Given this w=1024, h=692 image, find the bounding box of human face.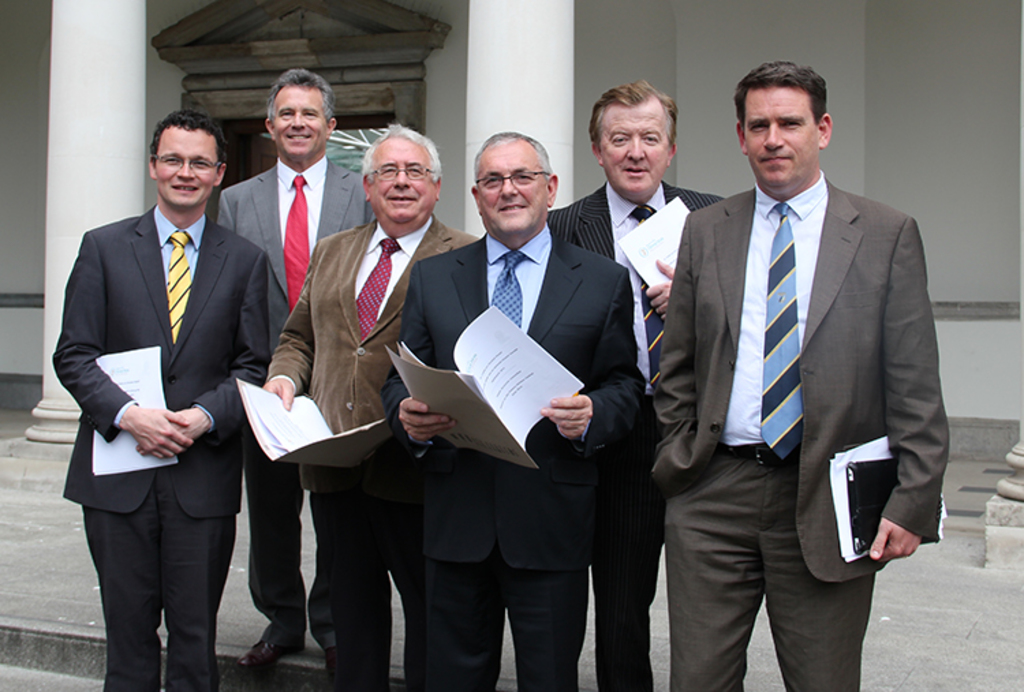
BBox(265, 83, 330, 164).
